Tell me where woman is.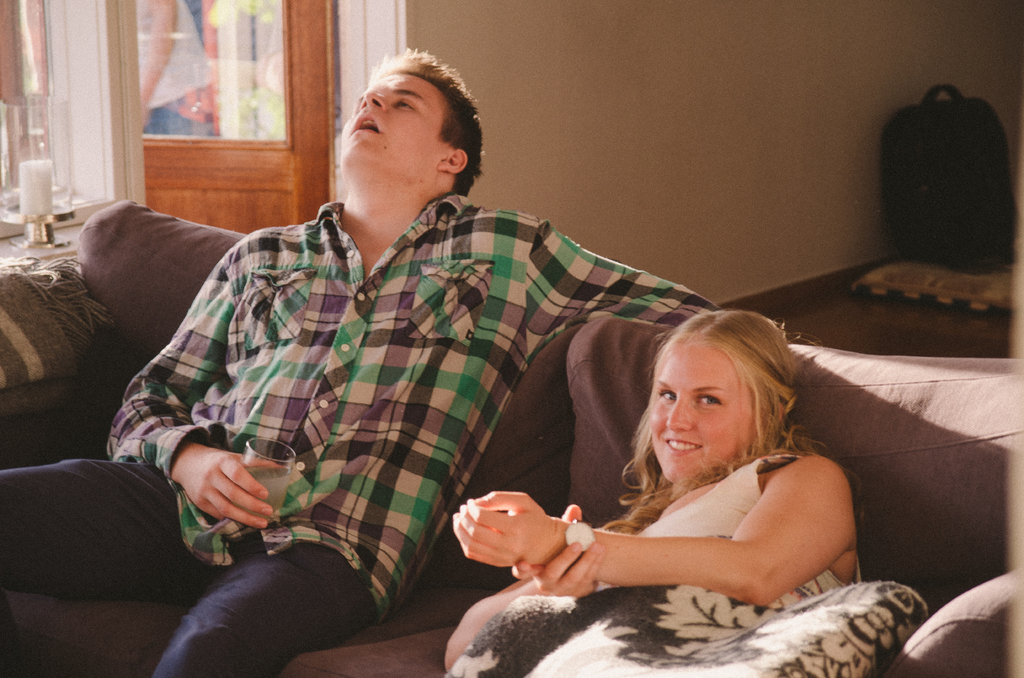
woman is at (452,307,865,677).
